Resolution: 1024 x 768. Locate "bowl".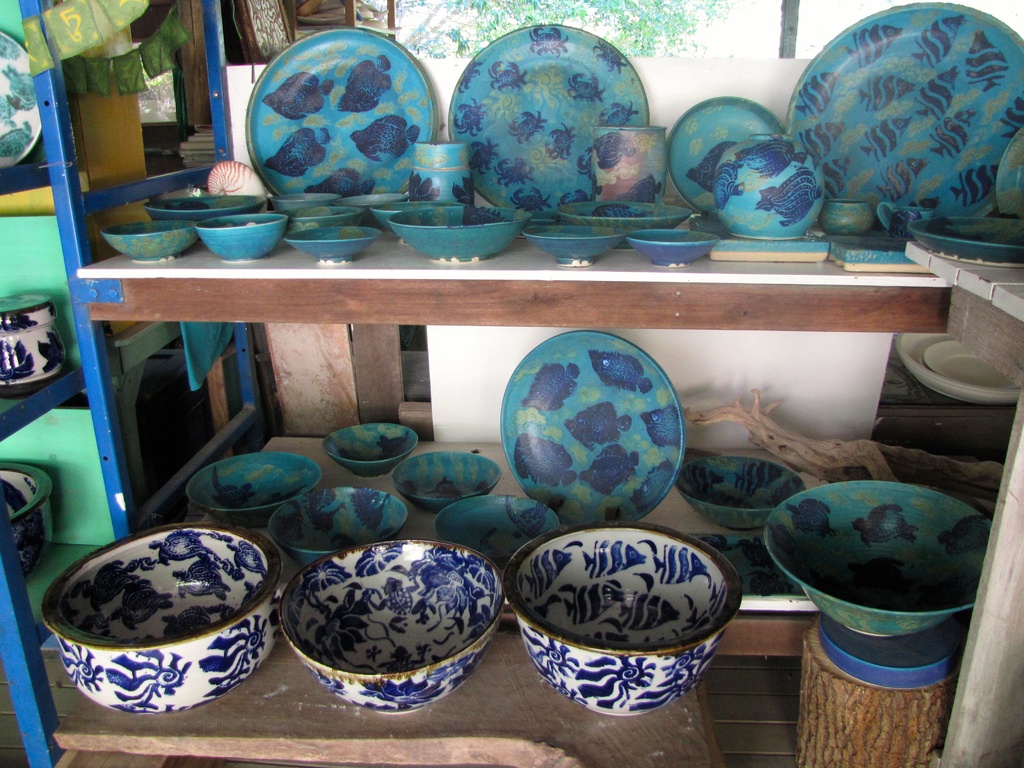
<region>436, 495, 558, 565</region>.
